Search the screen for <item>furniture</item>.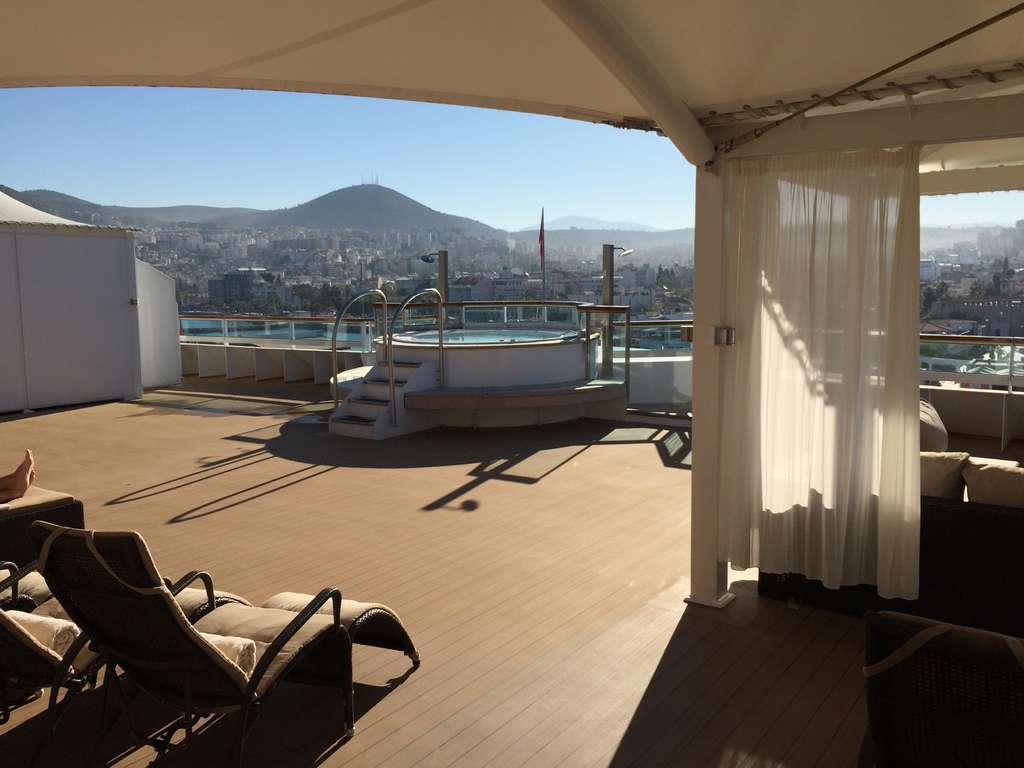
Found at (33,522,420,767).
